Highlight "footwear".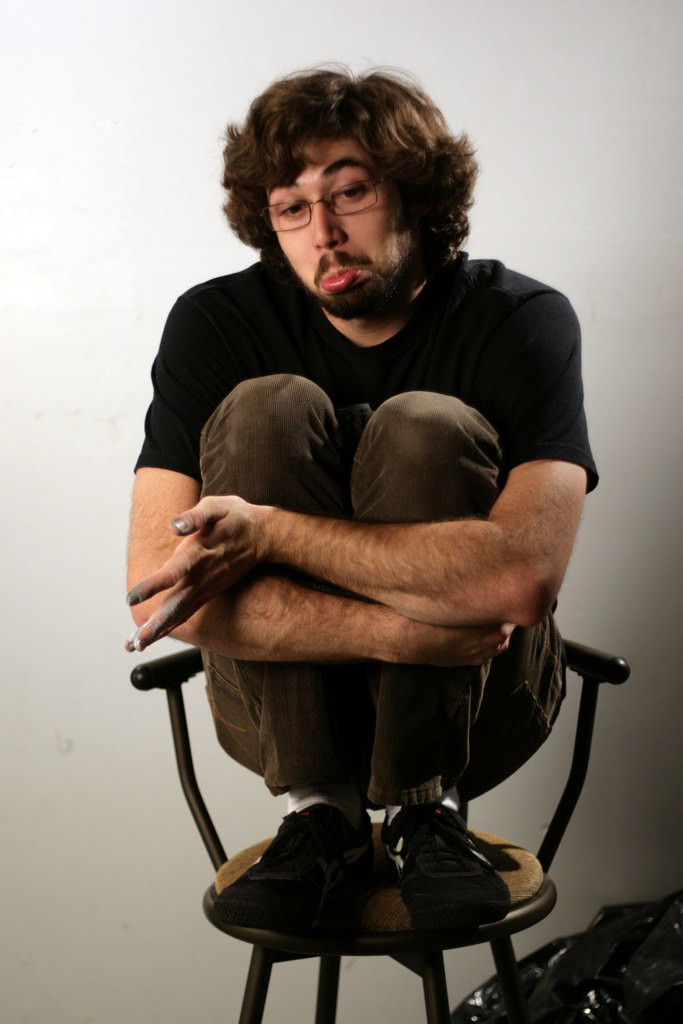
Highlighted region: 379/801/511/940.
